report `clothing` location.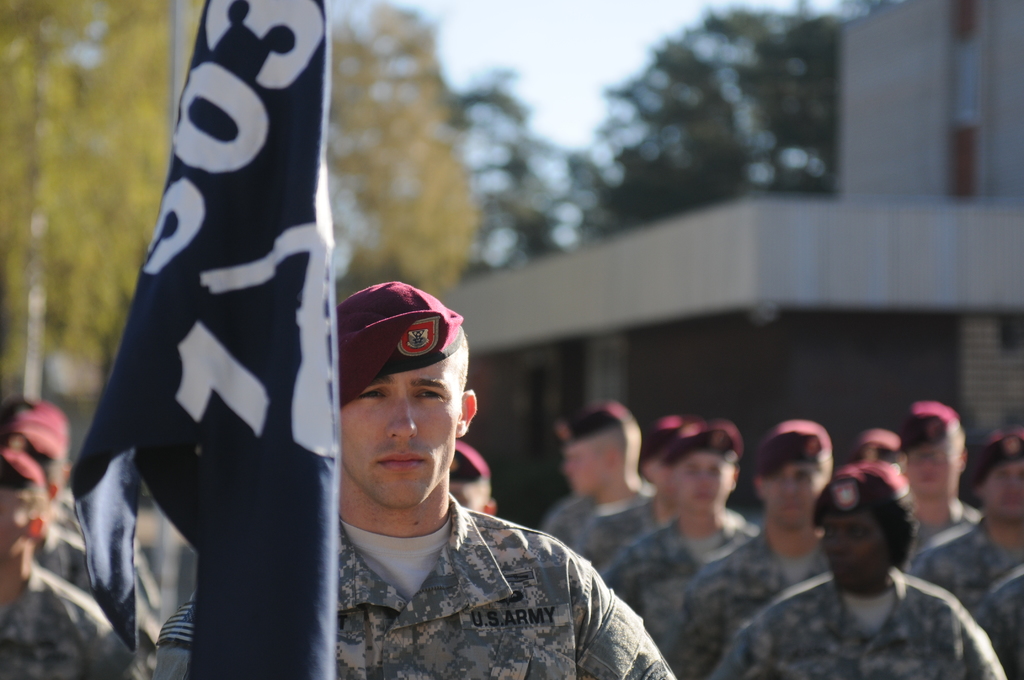
Report: Rect(150, 490, 675, 679).
